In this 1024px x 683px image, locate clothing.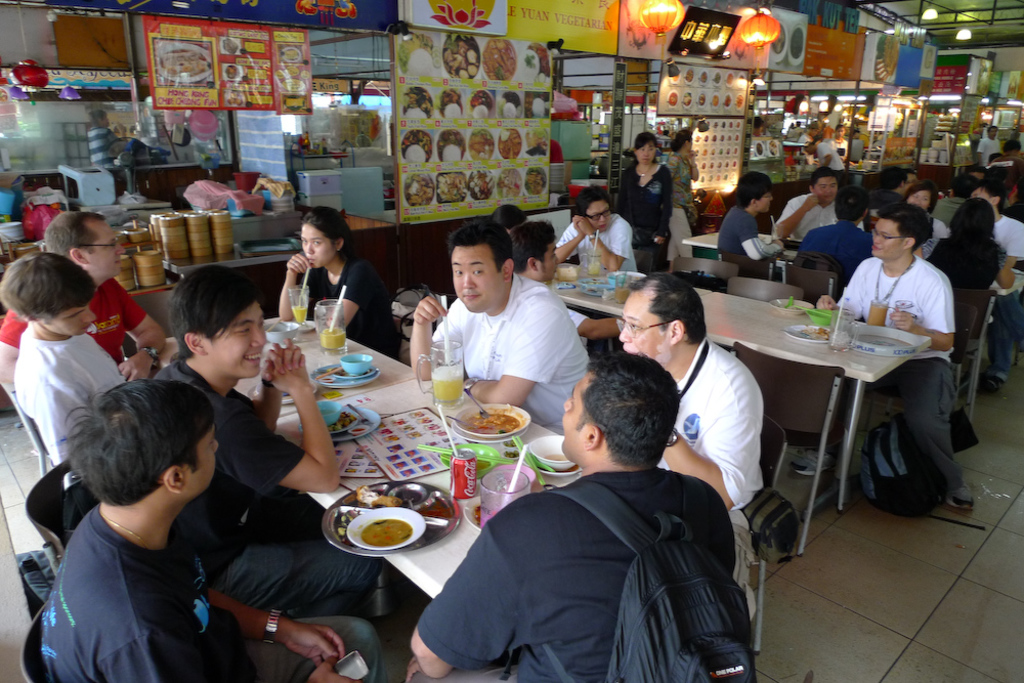
Bounding box: 306:245:407:361.
